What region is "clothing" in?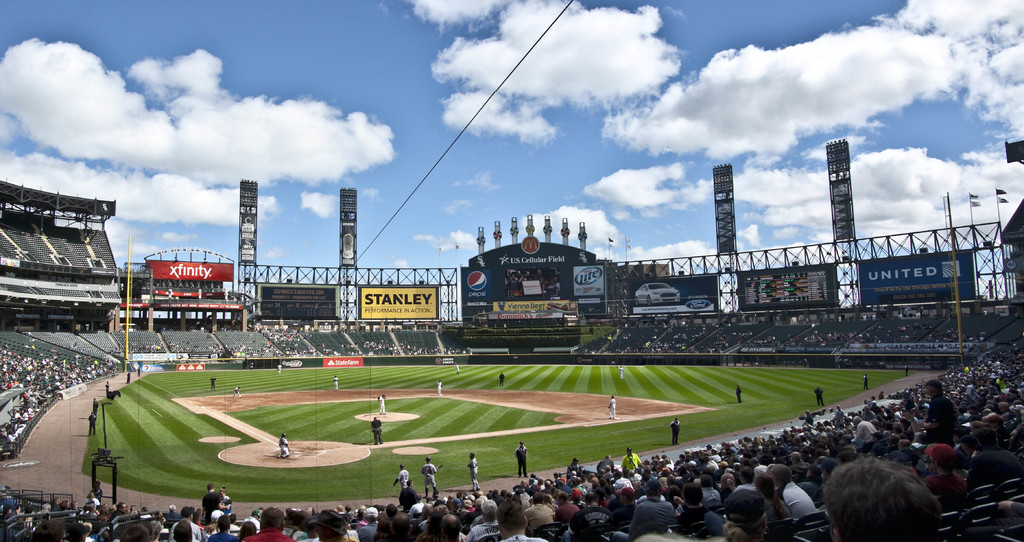
select_region(365, 418, 385, 446).
